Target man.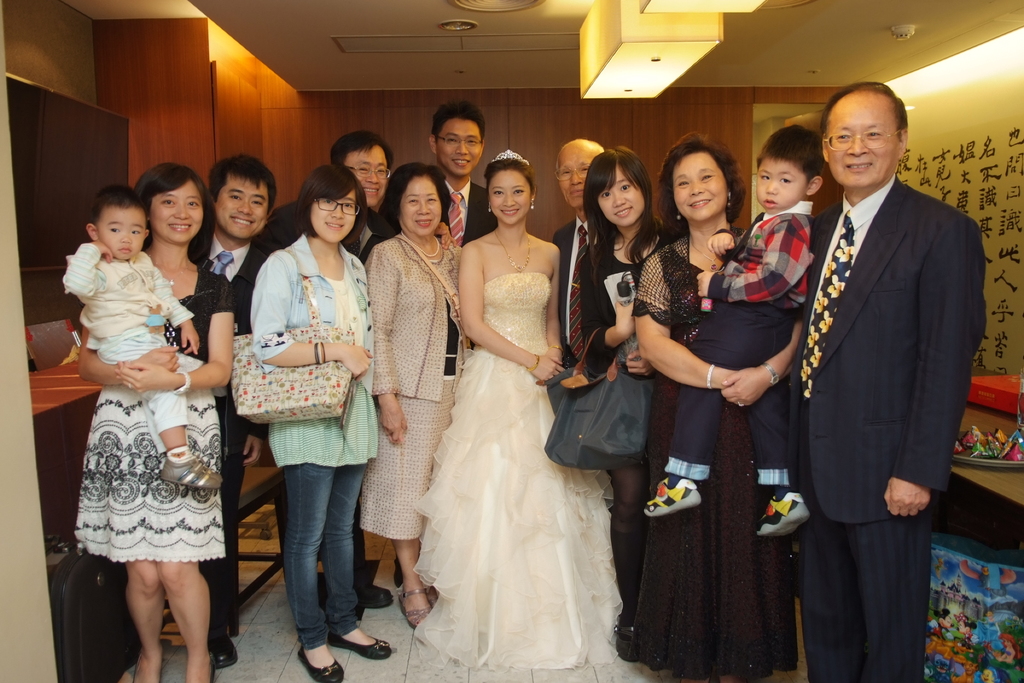
Target region: 267, 135, 392, 285.
